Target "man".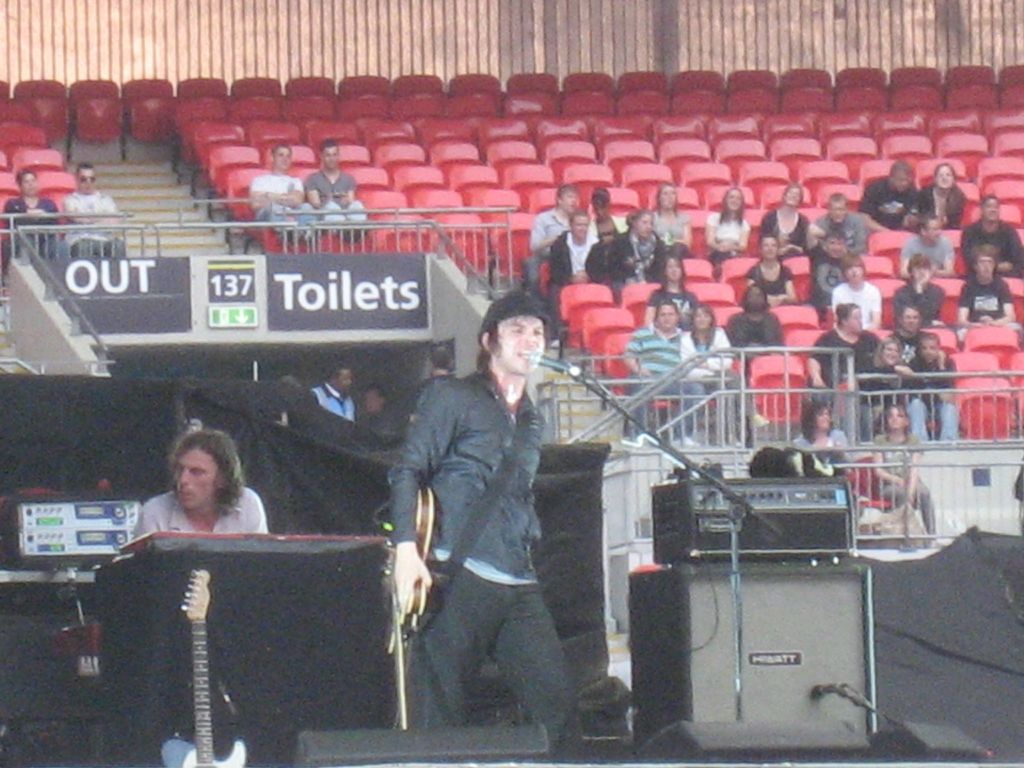
Target region: bbox(526, 184, 581, 289).
